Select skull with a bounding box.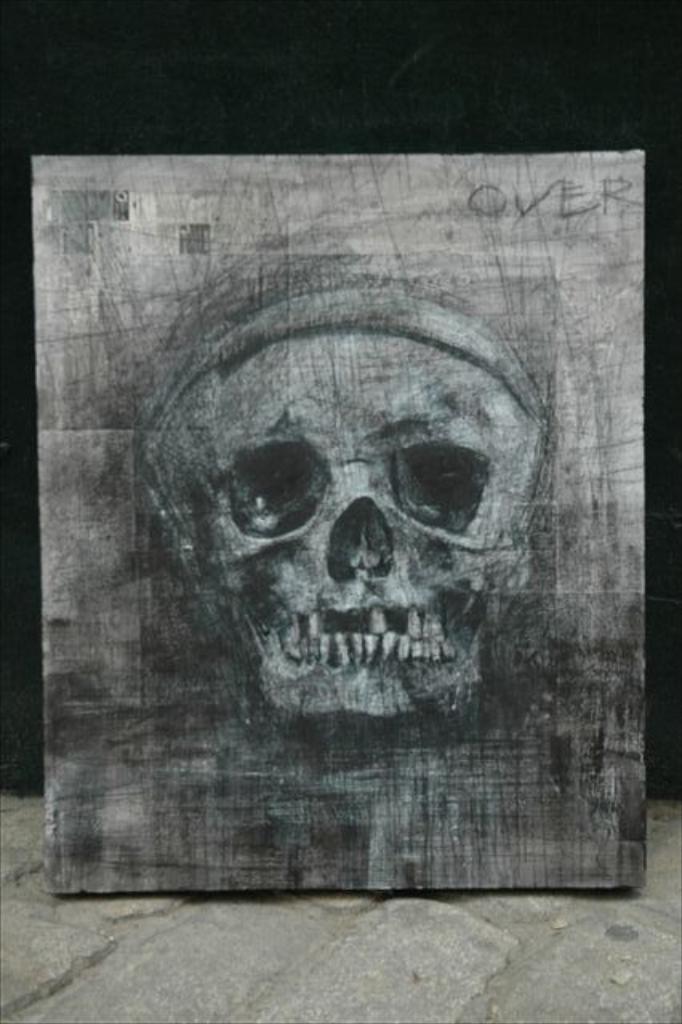
BBox(138, 283, 557, 722).
